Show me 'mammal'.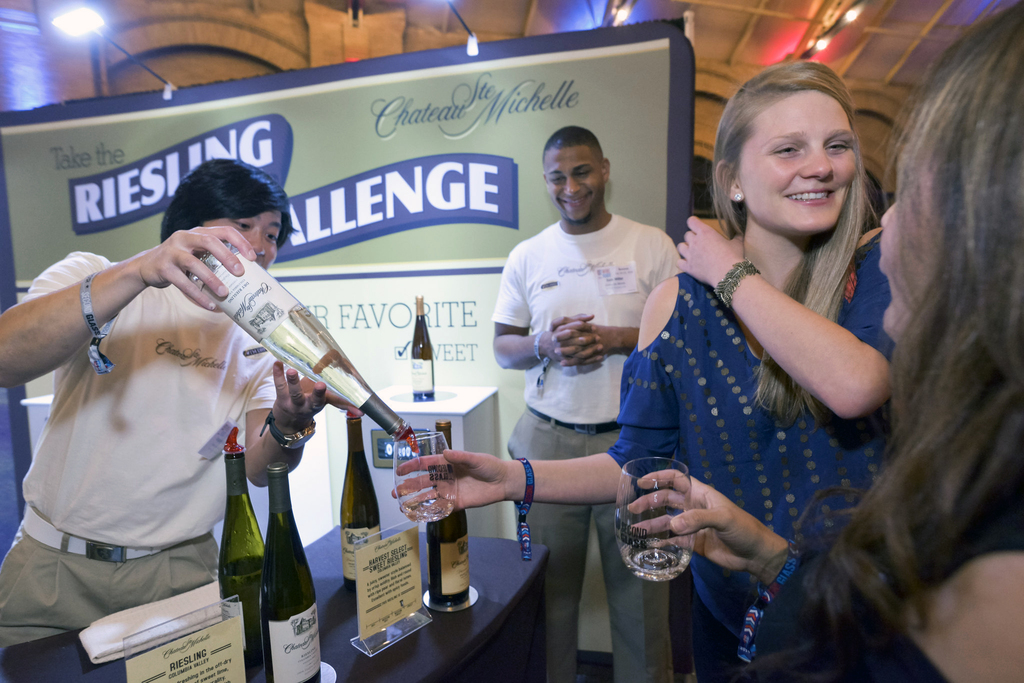
'mammal' is here: rect(0, 146, 397, 650).
